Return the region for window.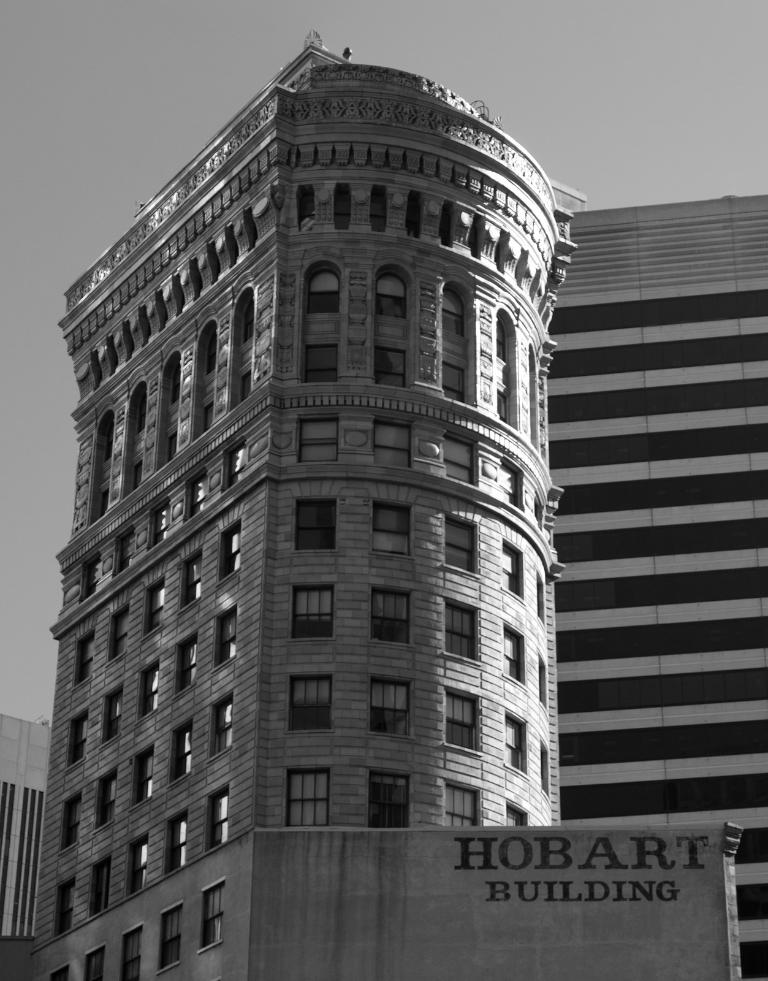
BBox(372, 772, 411, 829).
